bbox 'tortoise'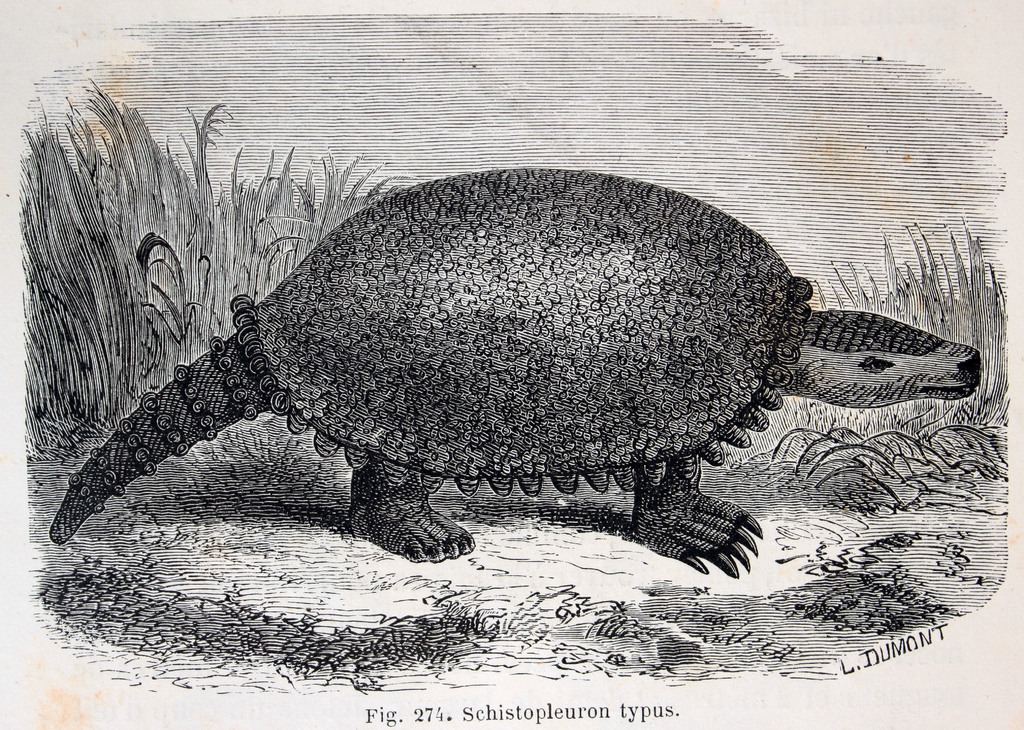
left=56, top=161, right=988, bottom=574
